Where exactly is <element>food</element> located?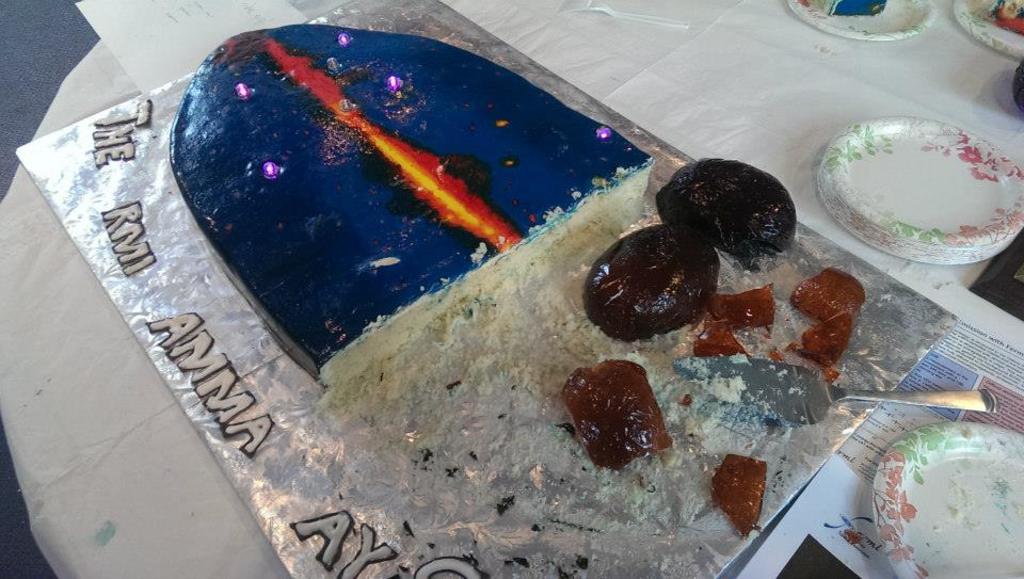
Its bounding box is region(653, 160, 797, 258).
